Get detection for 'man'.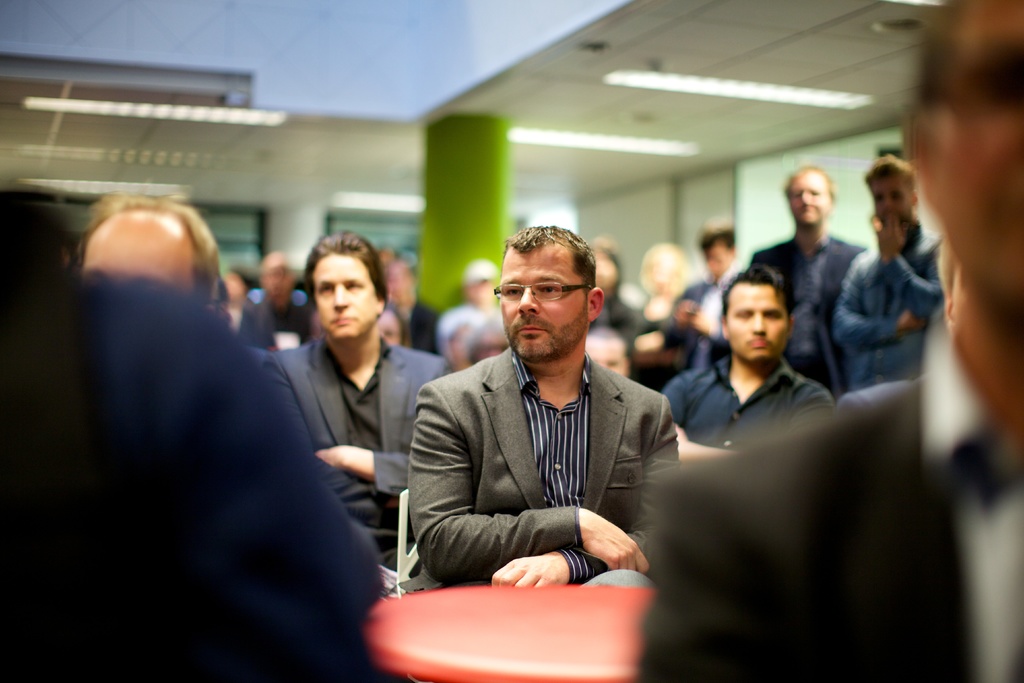
Detection: BBox(406, 225, 686, 589).
